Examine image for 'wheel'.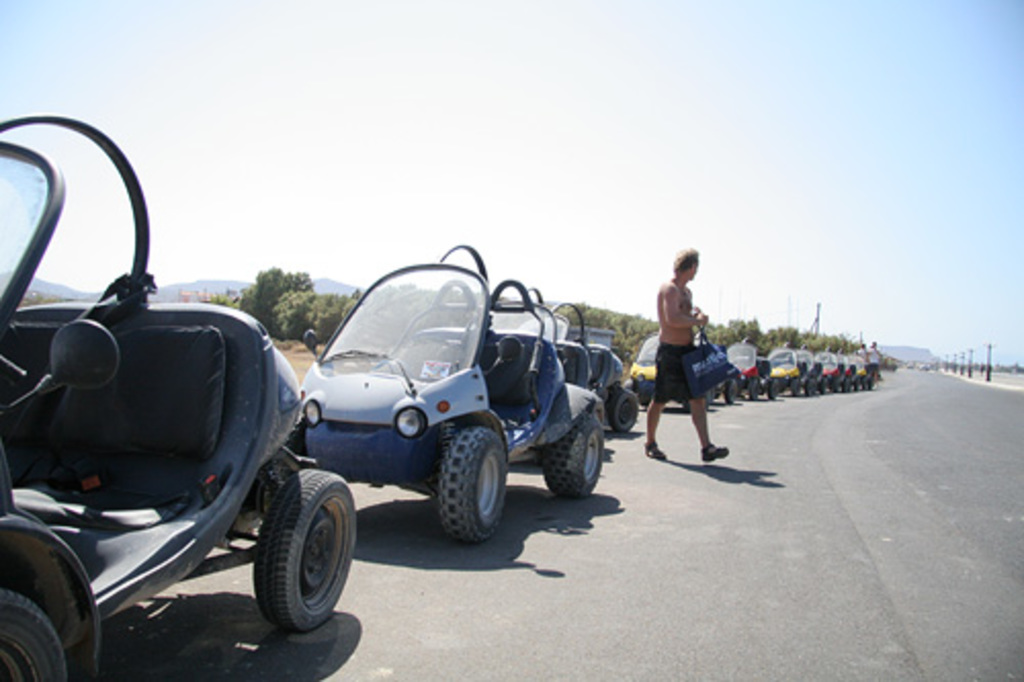
Examination result: bbox=(231, 471, 346, 639).
